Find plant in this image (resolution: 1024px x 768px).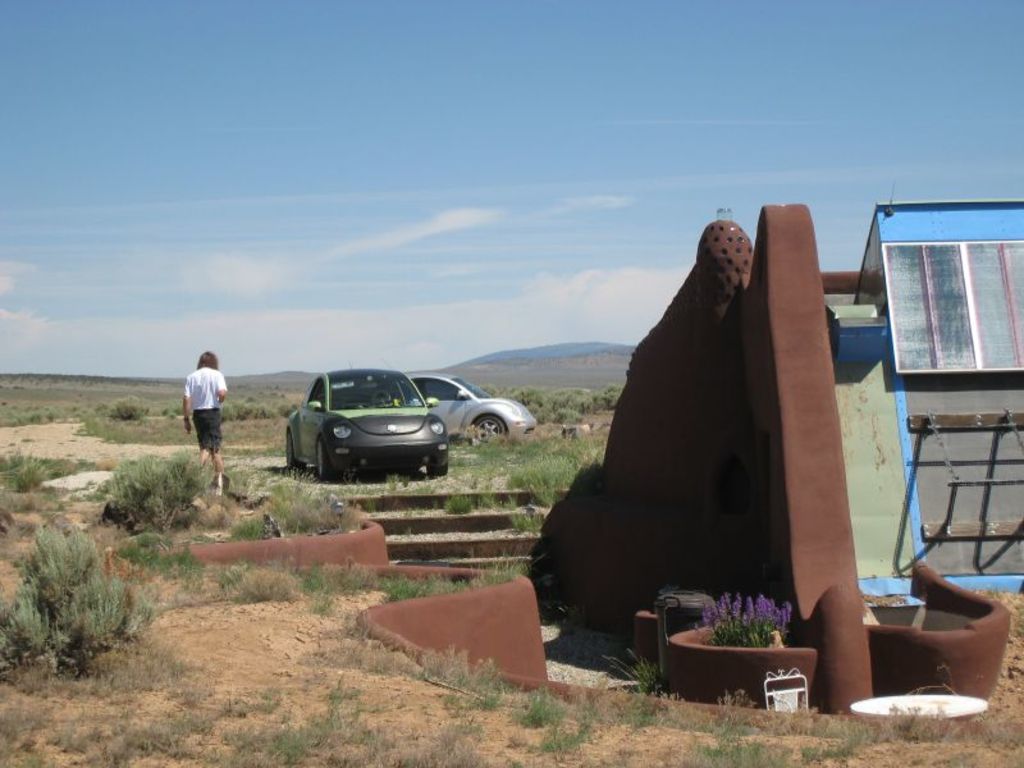
rect(238, 460, 335, 527).
